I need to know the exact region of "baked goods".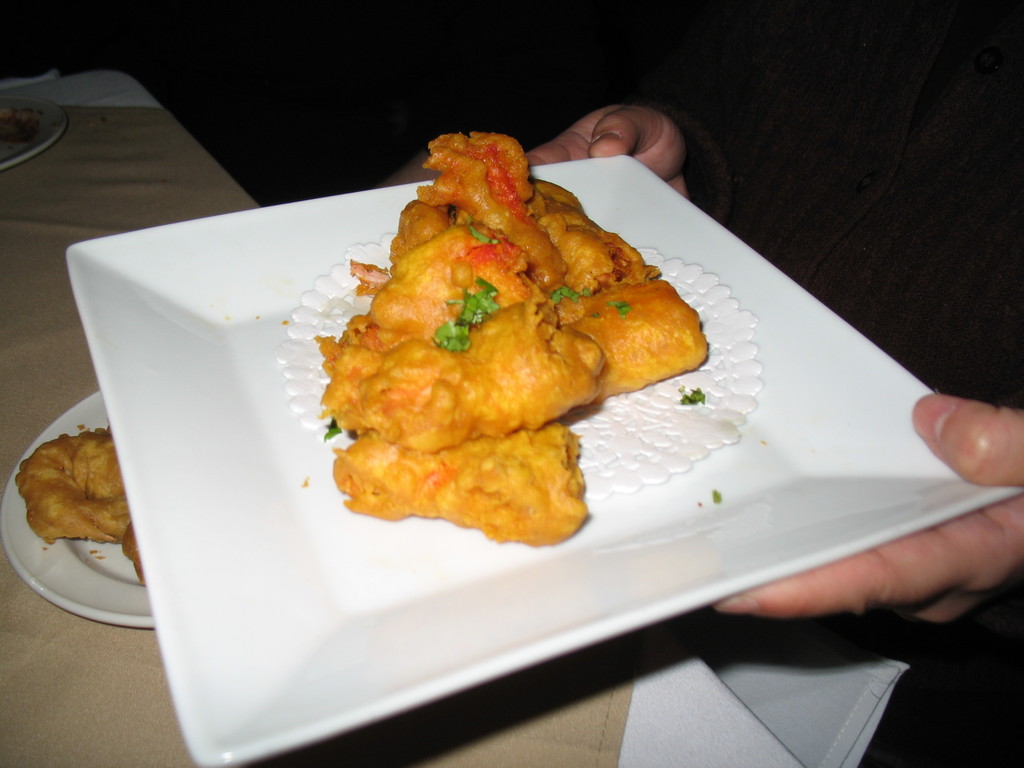
Region: Rect(12, 430, 148, 578).
